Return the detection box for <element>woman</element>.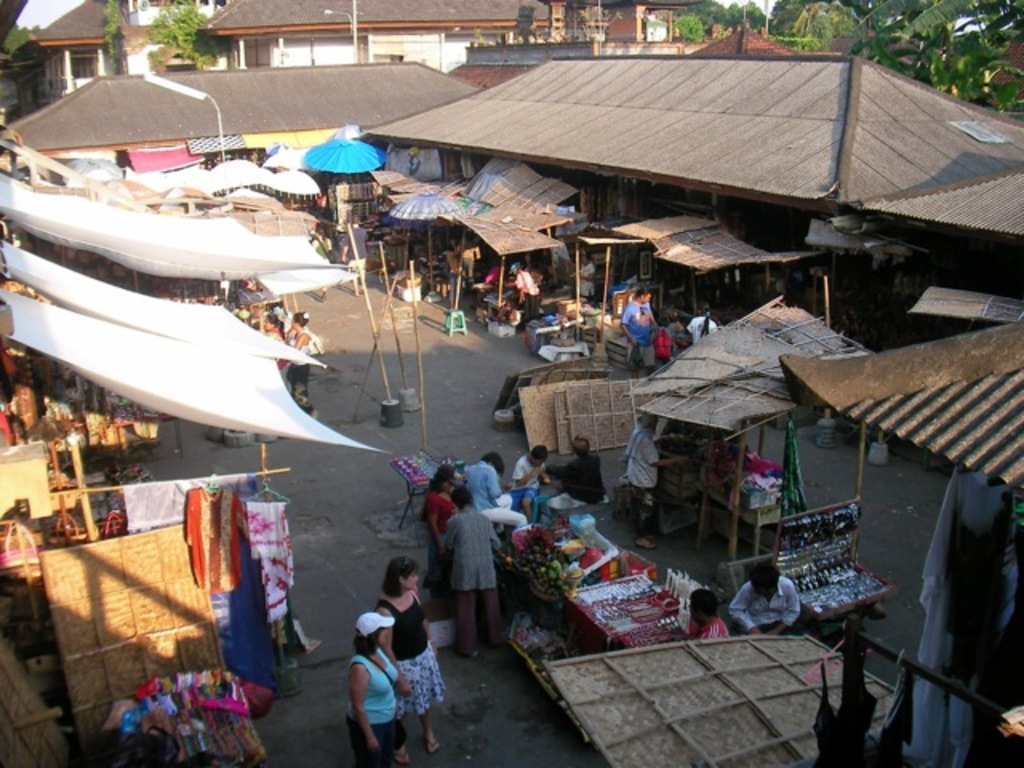
285 310 317 418.
